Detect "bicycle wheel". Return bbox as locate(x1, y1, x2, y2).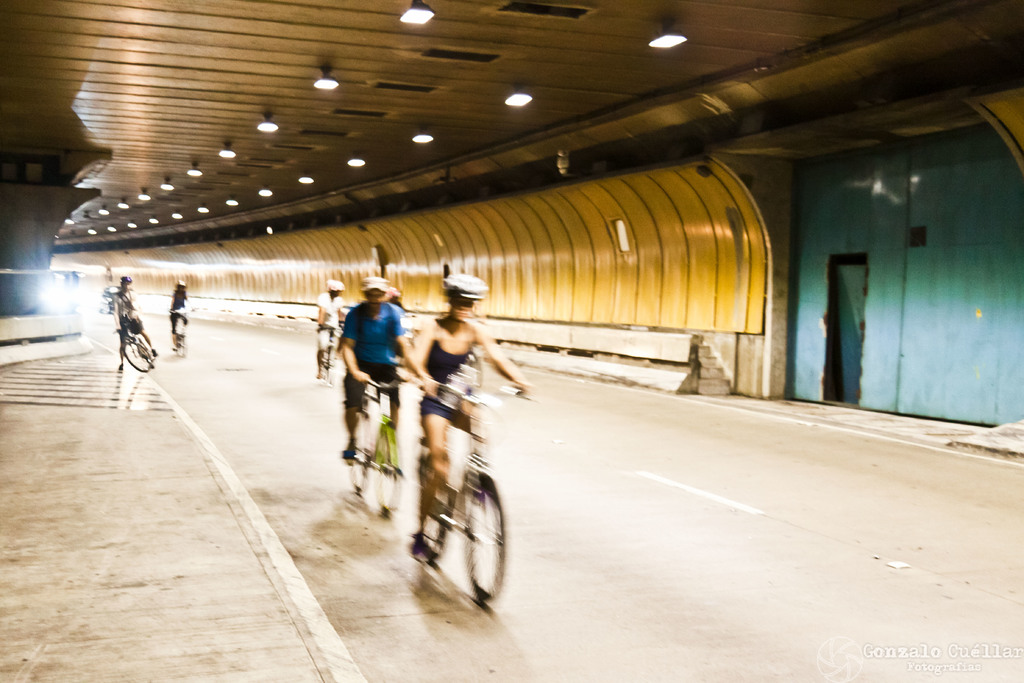
locate(347, 414, 369, 493).
